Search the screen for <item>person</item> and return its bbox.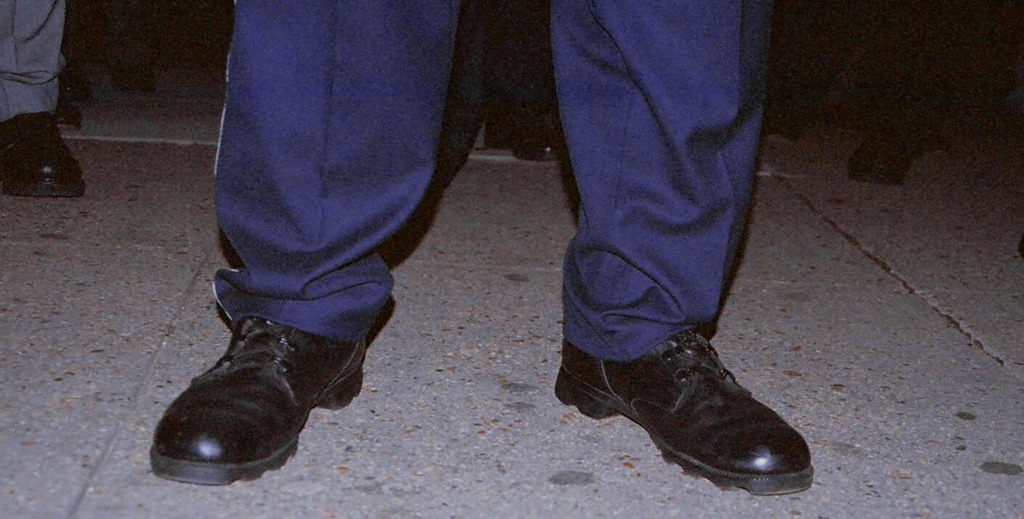
Found: <region>845, 0, 939, 184</region>.
